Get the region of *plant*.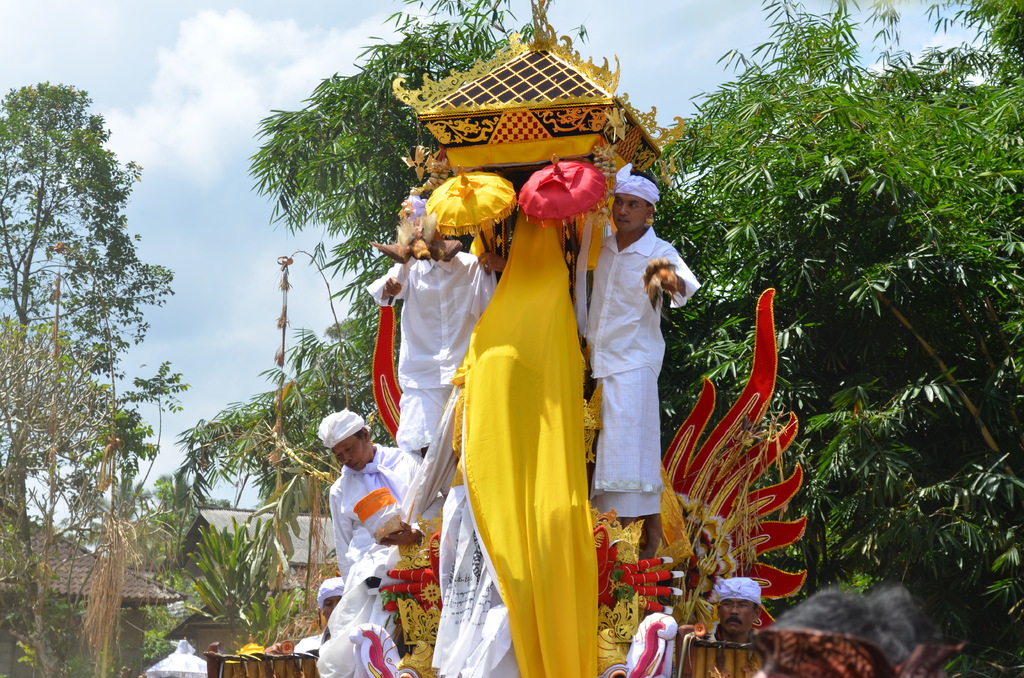
{"left": 180, "top": 510, "right": 303, "bottom": 641}.
